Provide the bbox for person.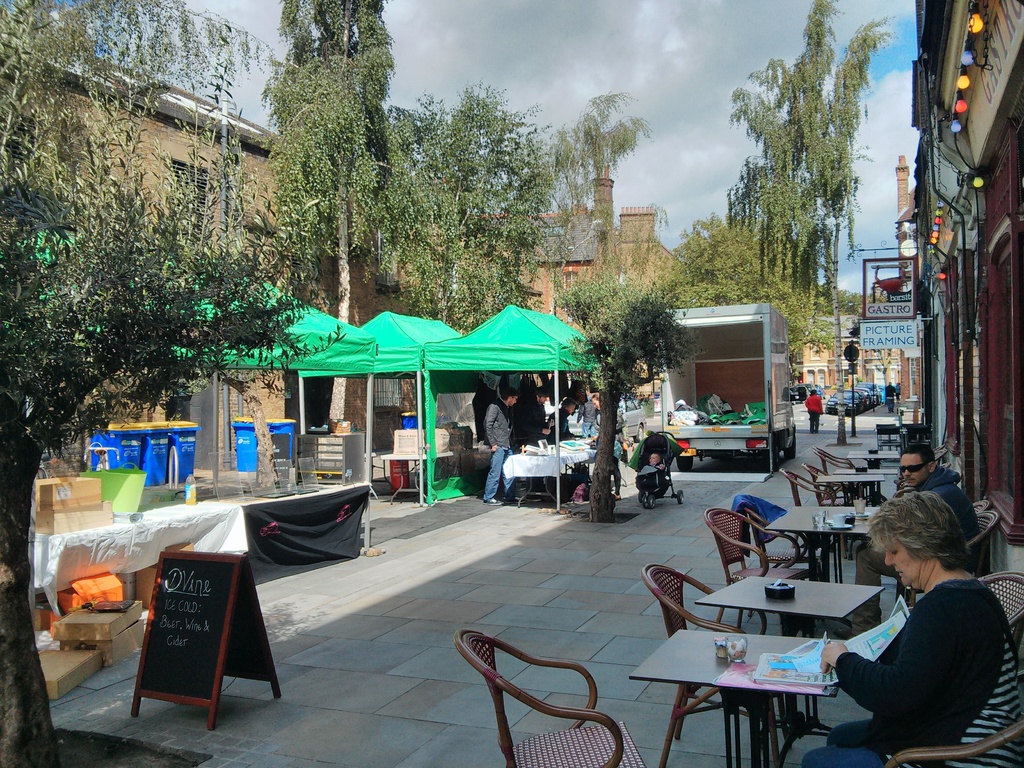
[left=804, top=389, right=823, bottom=438].
